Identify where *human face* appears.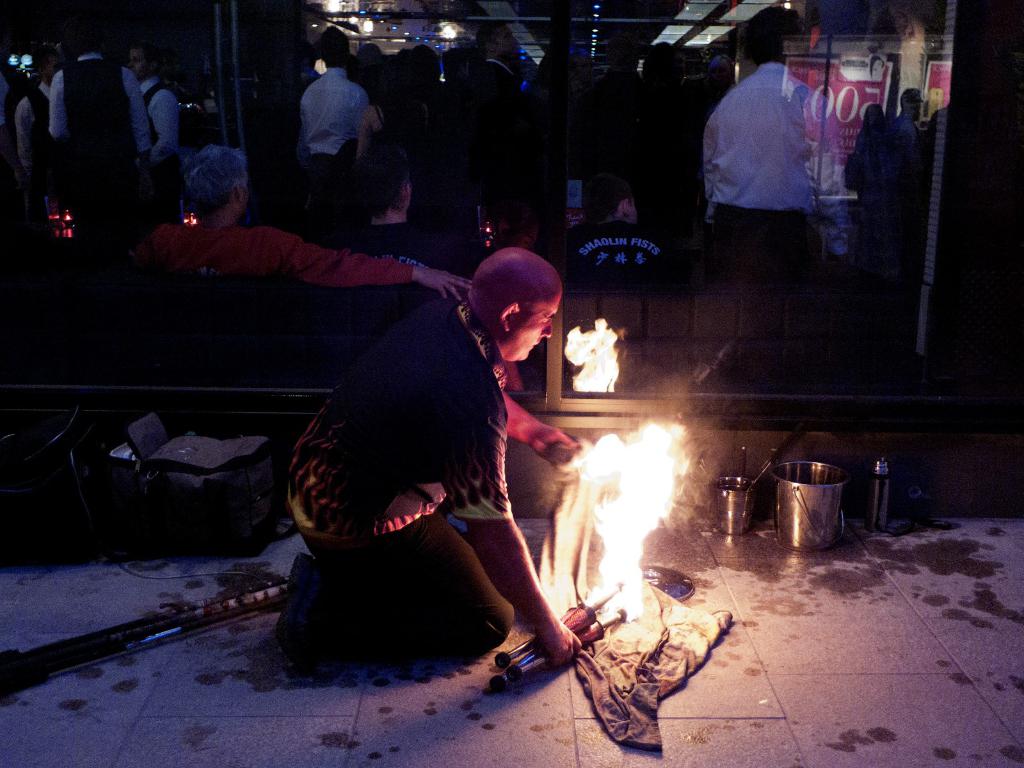
Appears at x1=47 y1=55 x2=65 y2=79.
